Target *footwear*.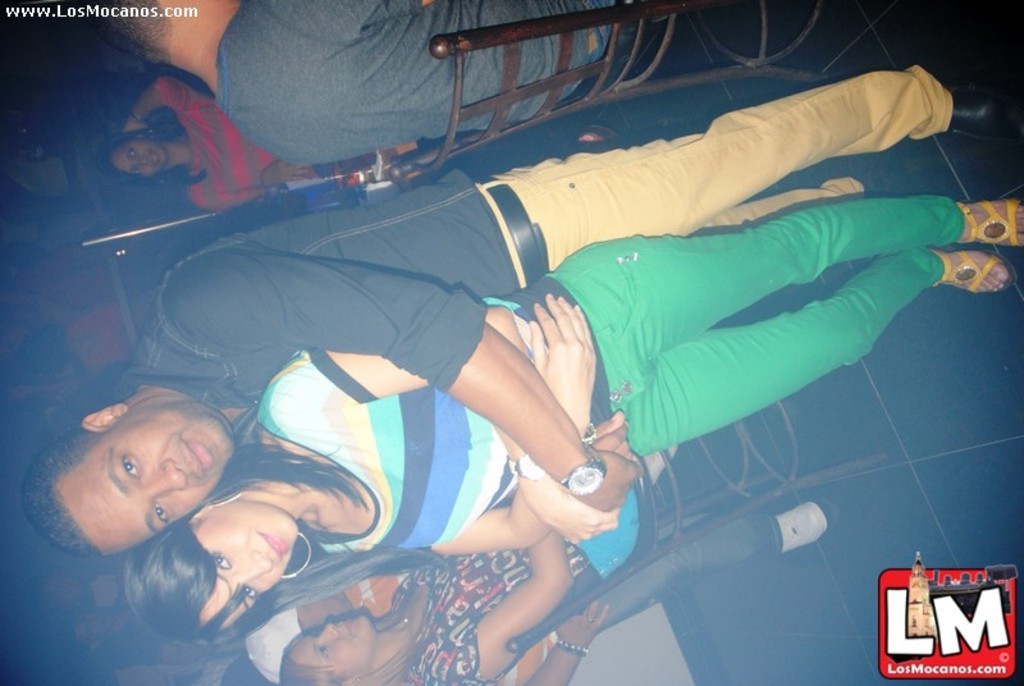
Target region: pyautogui.locateOnScreen(947, 77, 1014, 146).
